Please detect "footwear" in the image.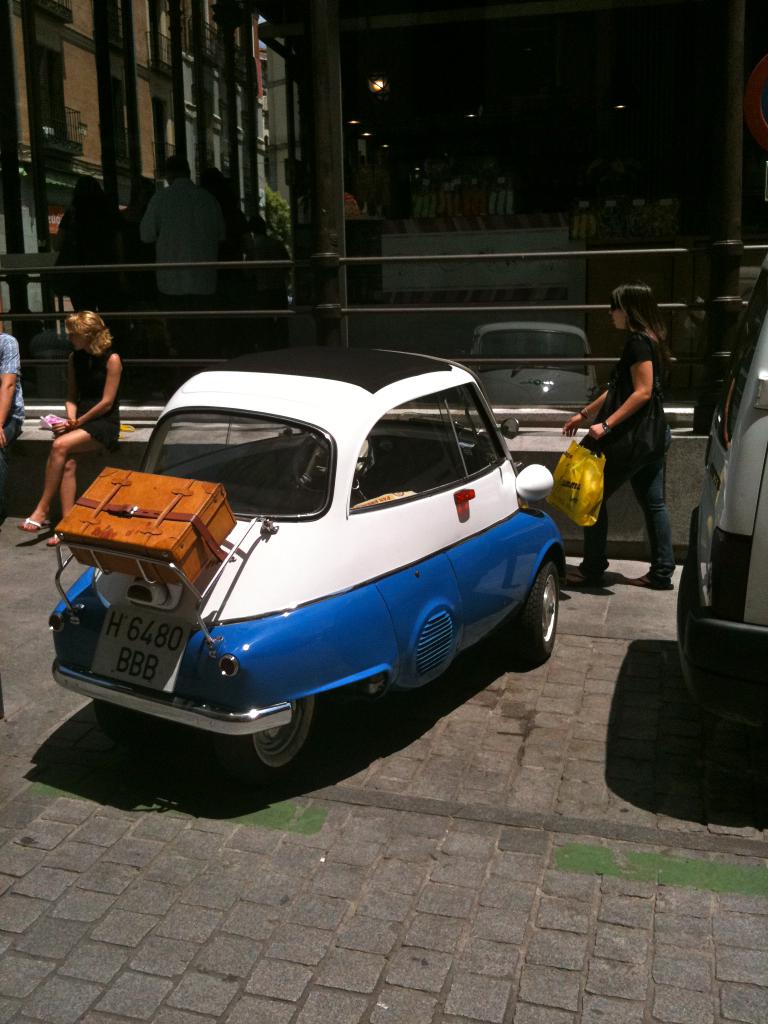
[left=562, top=564, right=602, bottom=589].
